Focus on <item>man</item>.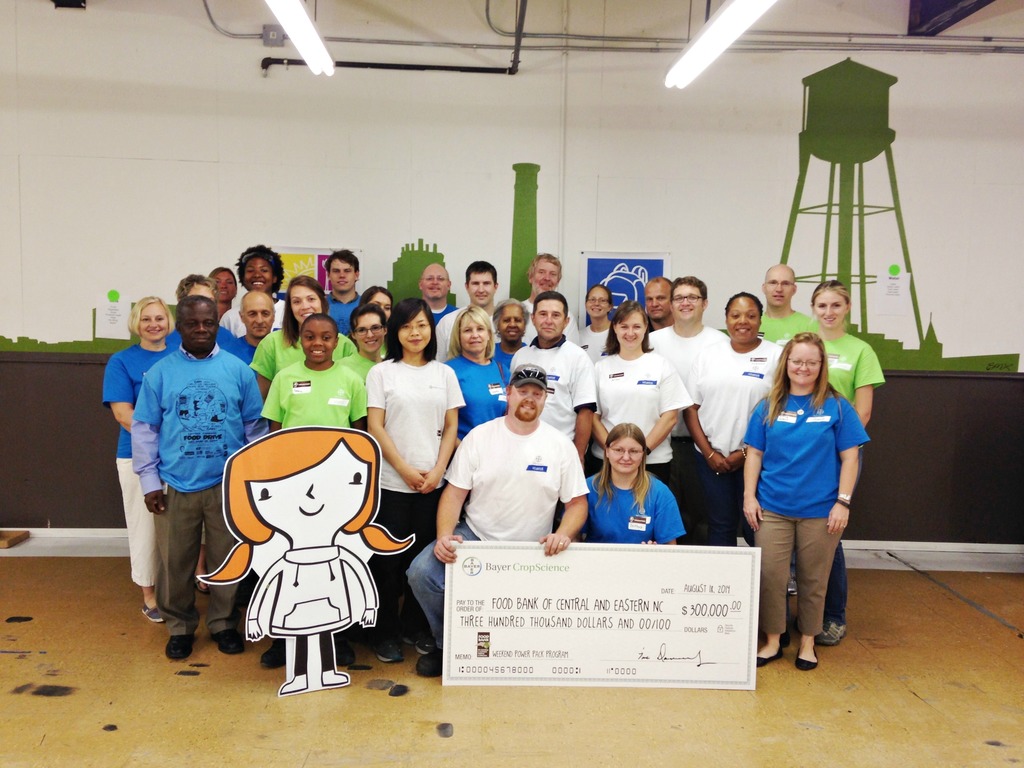
Focused at locate(410, 365, 588, 681).
